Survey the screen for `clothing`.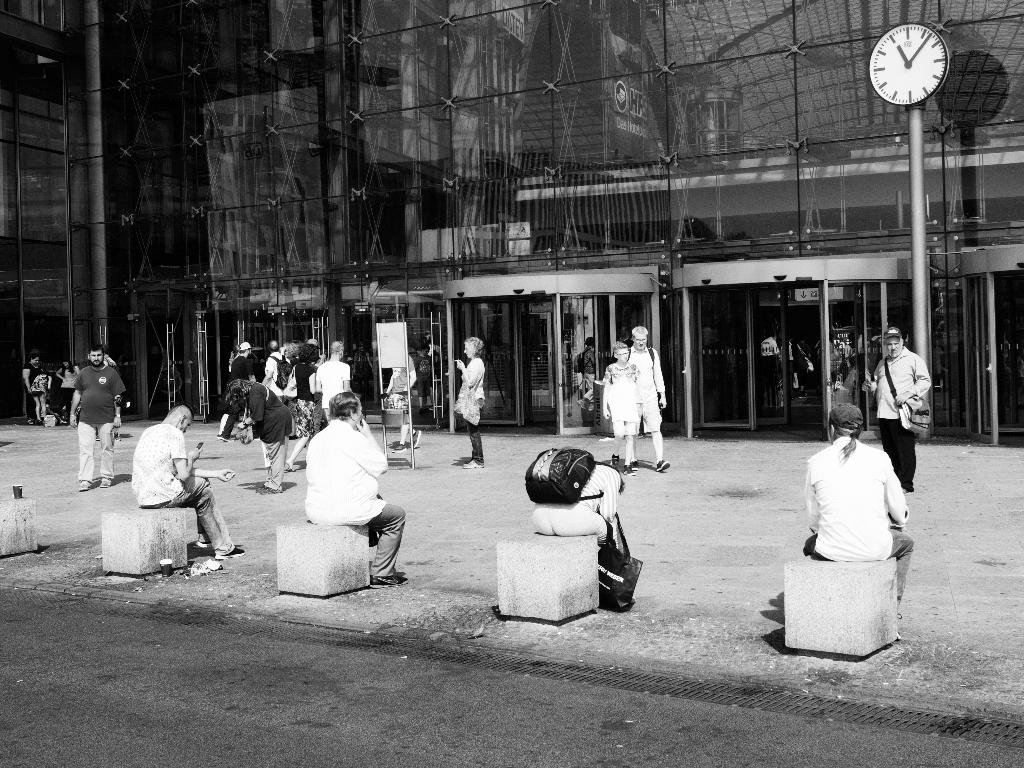
Survey found: box=[226, 354, 257, 380].
